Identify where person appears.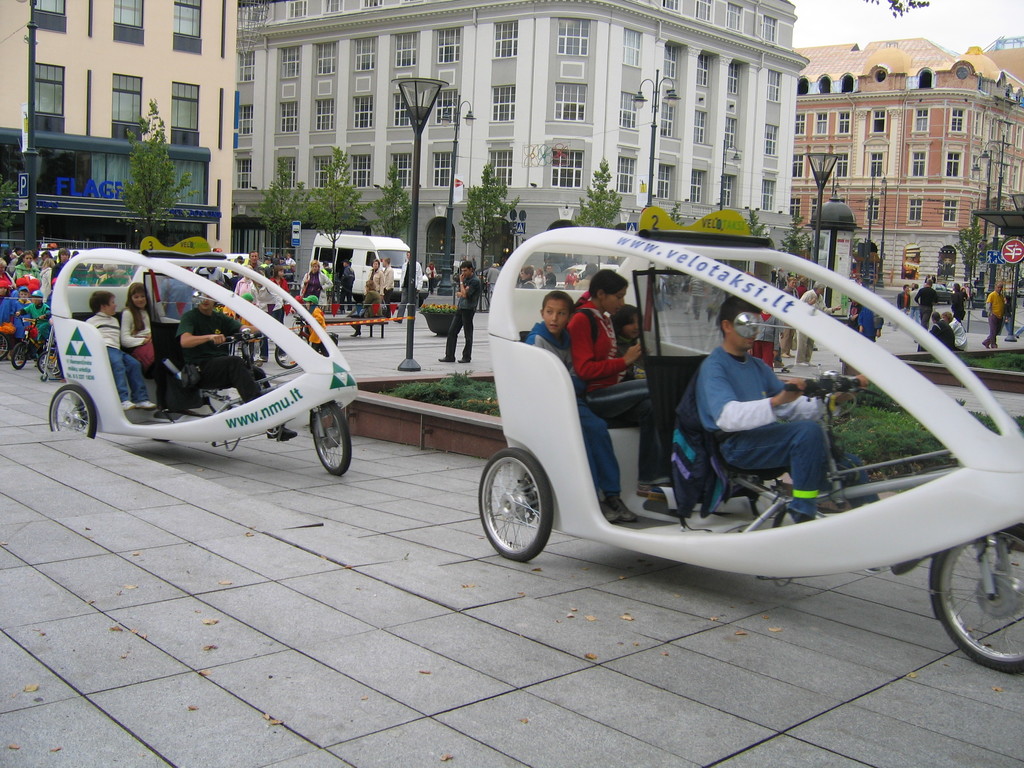
Appears at pyautogui.locateOnScreen(487, 260, 500, 294).
